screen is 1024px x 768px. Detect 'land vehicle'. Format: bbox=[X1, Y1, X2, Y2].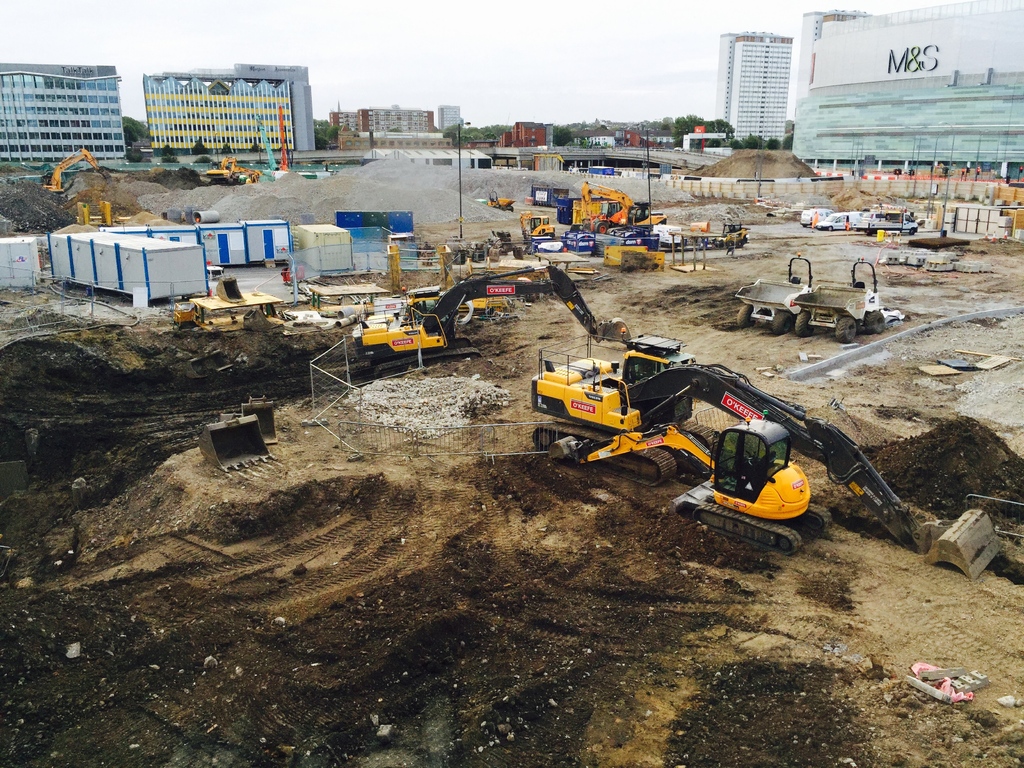
bbox=[547, 413, 830, 557].
